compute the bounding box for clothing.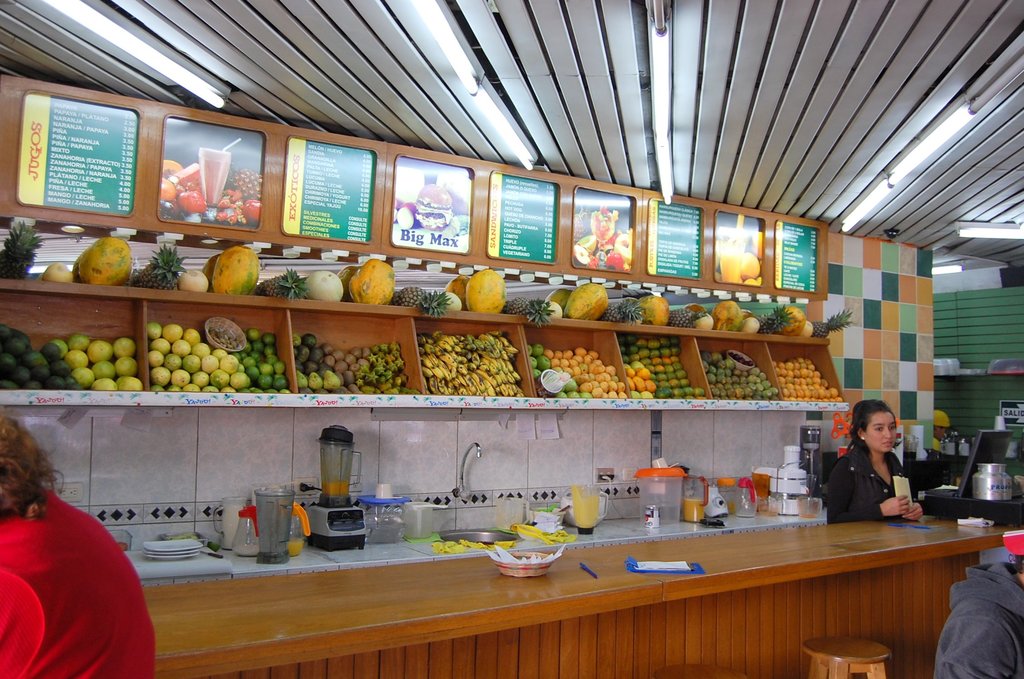
<box>934,557,1023,678</box>.
